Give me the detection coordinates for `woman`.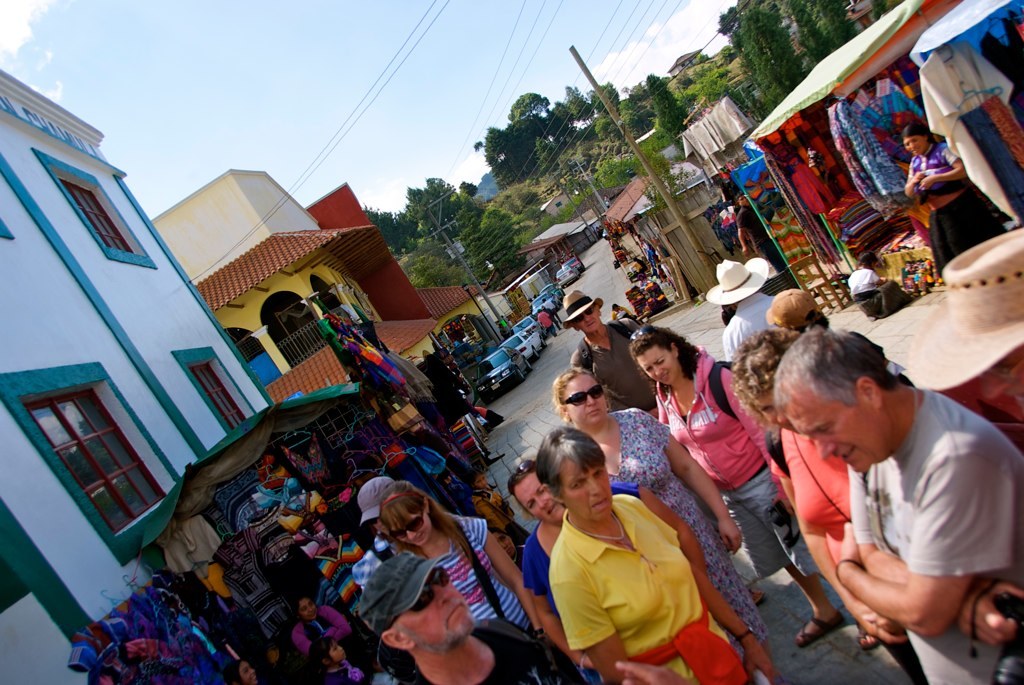
bbox(223, 659, 257, 684).
